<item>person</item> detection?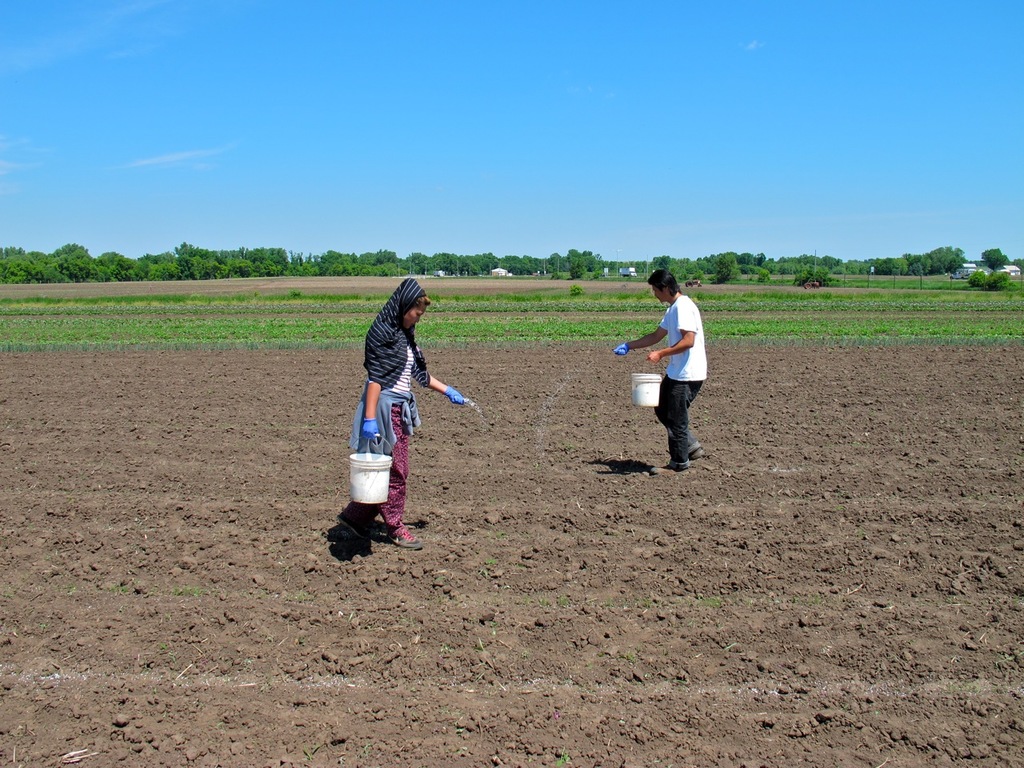
334/276/465/550
